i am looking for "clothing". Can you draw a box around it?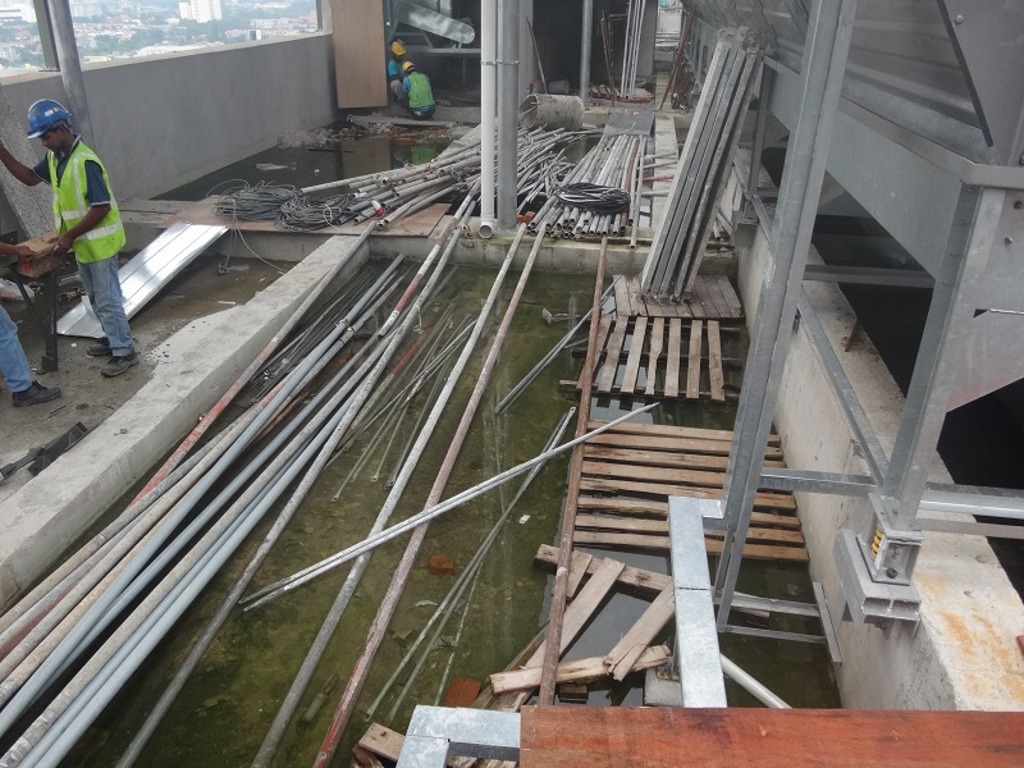
Sure, the bounding box is (left=0, top=307, right=41, bottom=401).
